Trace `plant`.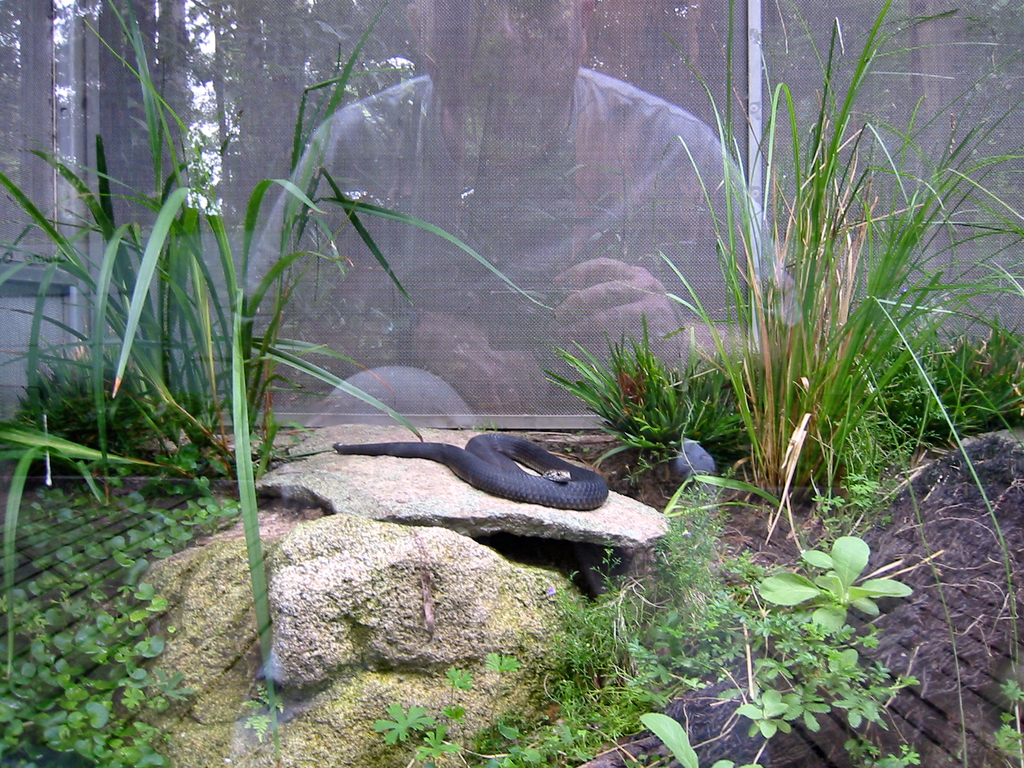
Traced to <bbox>424, 648, 492, 767</bbox>.
